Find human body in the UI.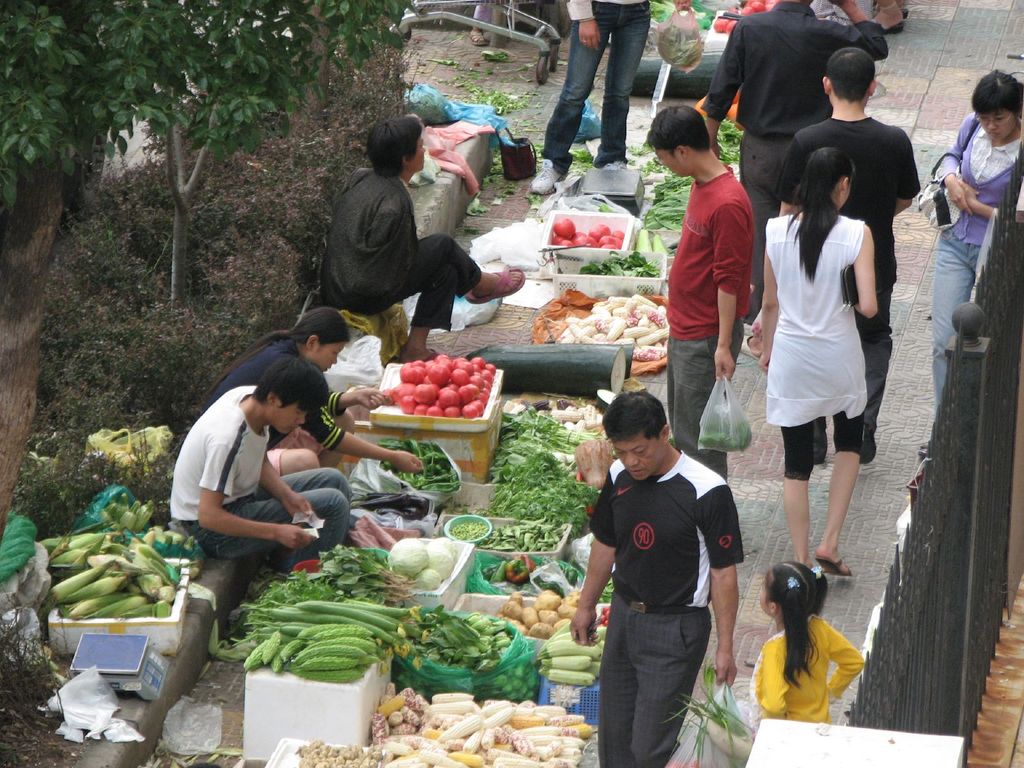
UI element at region(319, 113, 527, 365).
